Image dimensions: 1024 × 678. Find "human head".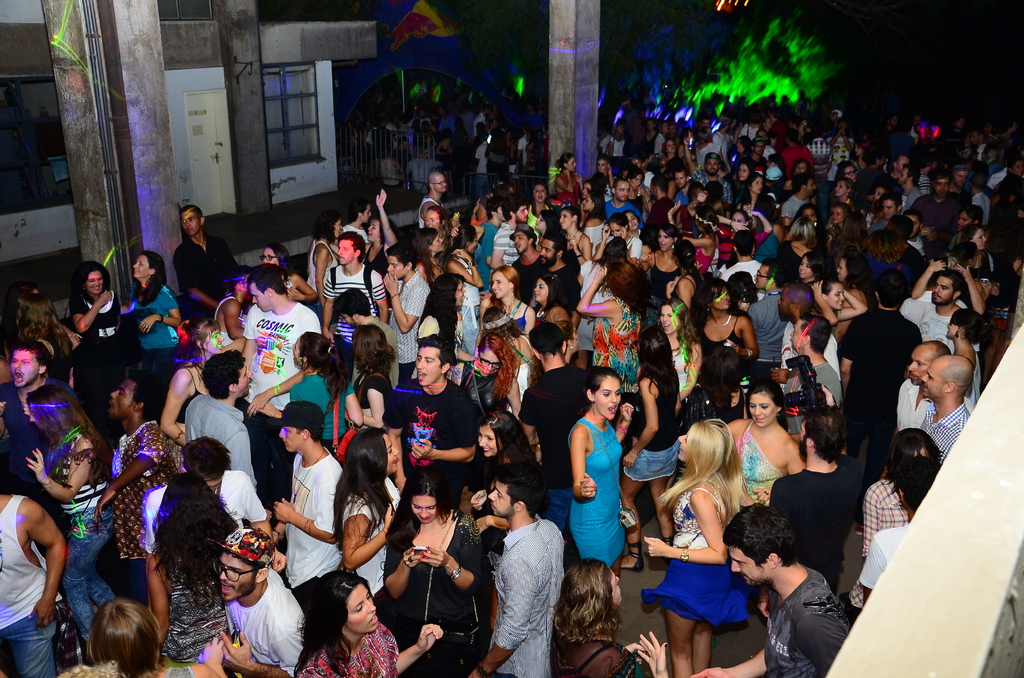
pyautogui.locateOnScreen(557, 207, 581, 227).
